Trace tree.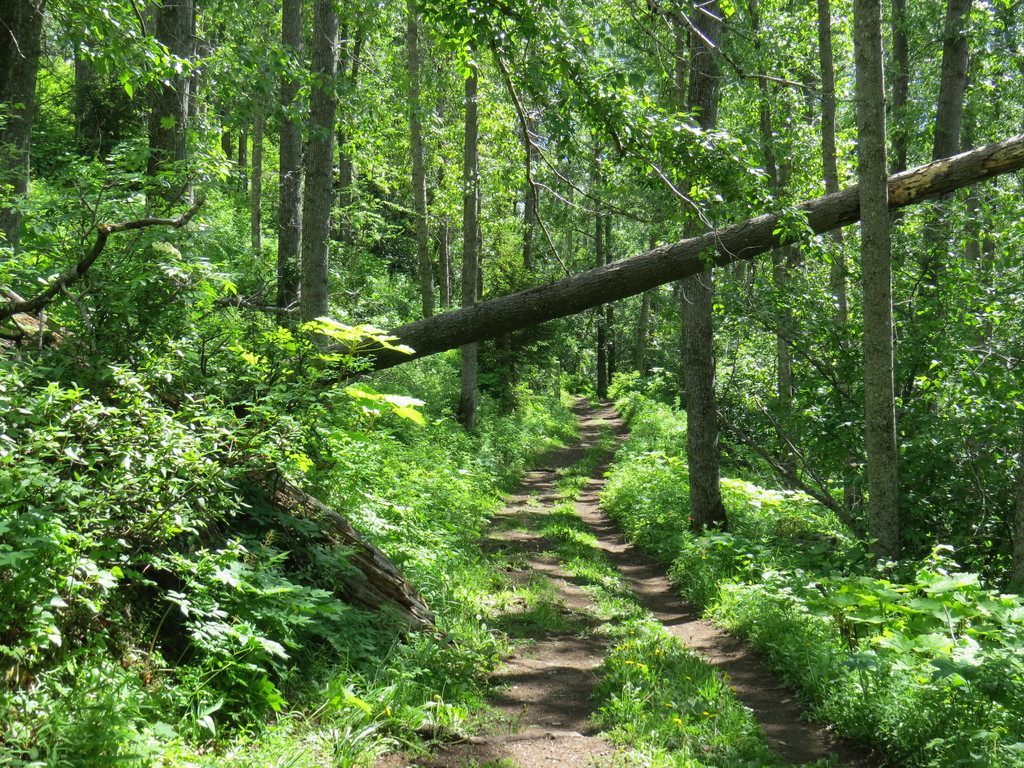
Traced to {"x1": 1, "y1": 0, "x2": 1009, "y2": 701}.
